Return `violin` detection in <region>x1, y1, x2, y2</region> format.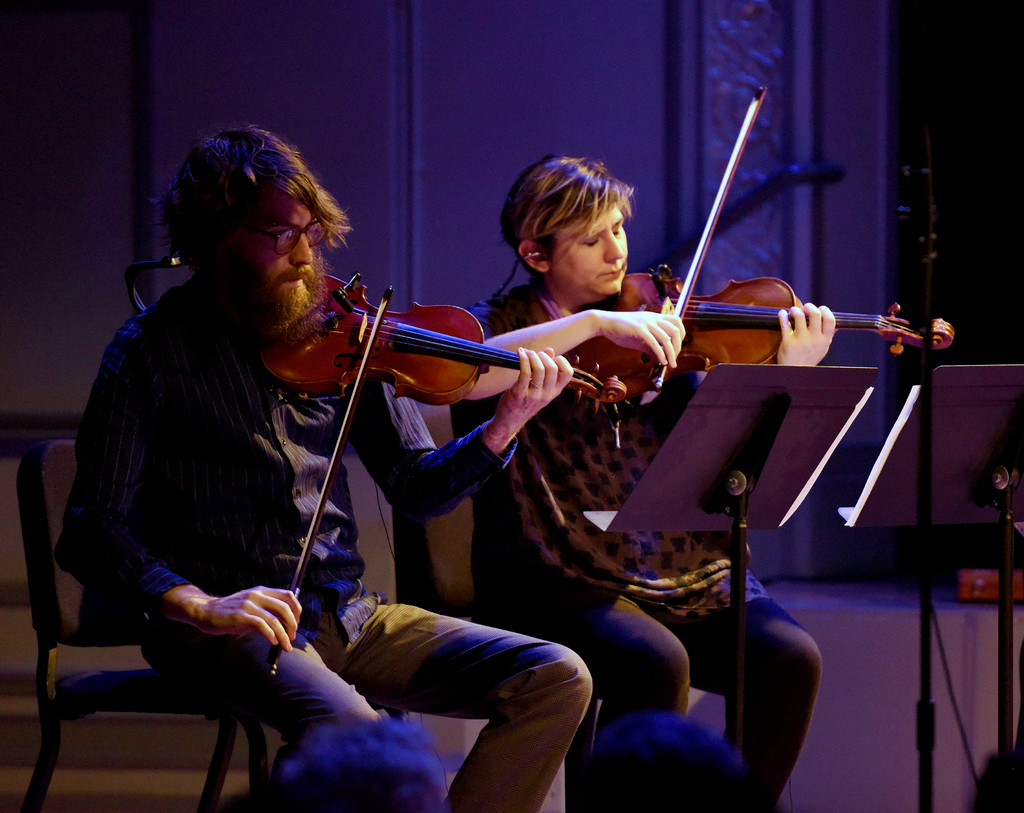
<region>558, 82, 954, 403</region>.
